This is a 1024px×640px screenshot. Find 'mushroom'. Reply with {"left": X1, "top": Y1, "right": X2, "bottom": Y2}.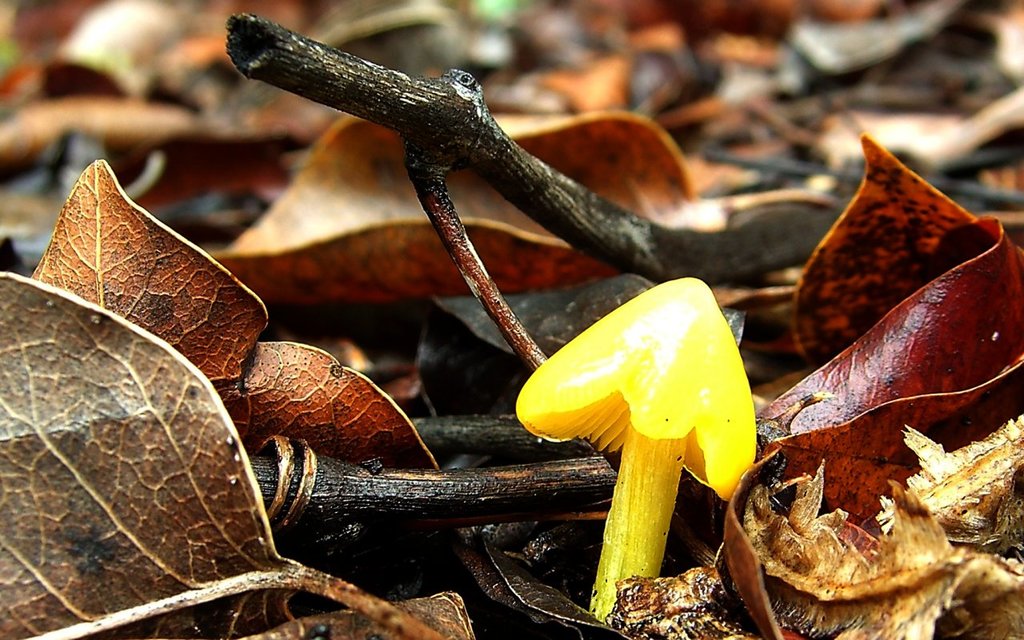
{"left": 509, "top": 275, "right": 782, "bottom": 630}.
